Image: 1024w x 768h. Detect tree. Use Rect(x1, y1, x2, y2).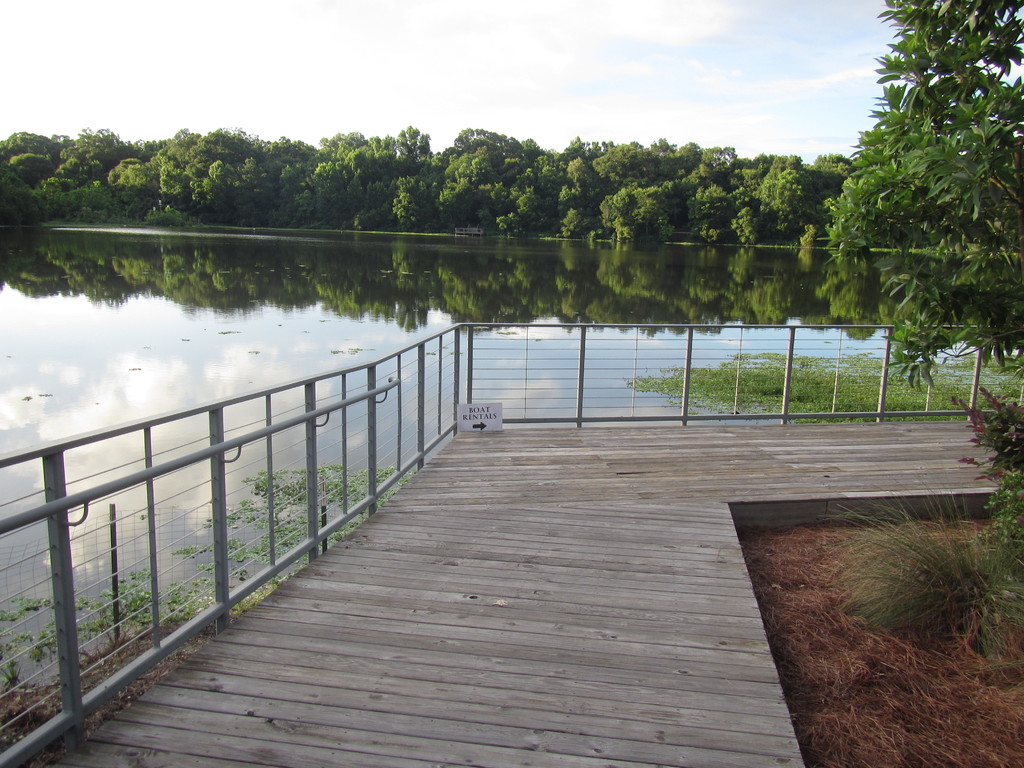
Rect(42, 166, 61, 209).
